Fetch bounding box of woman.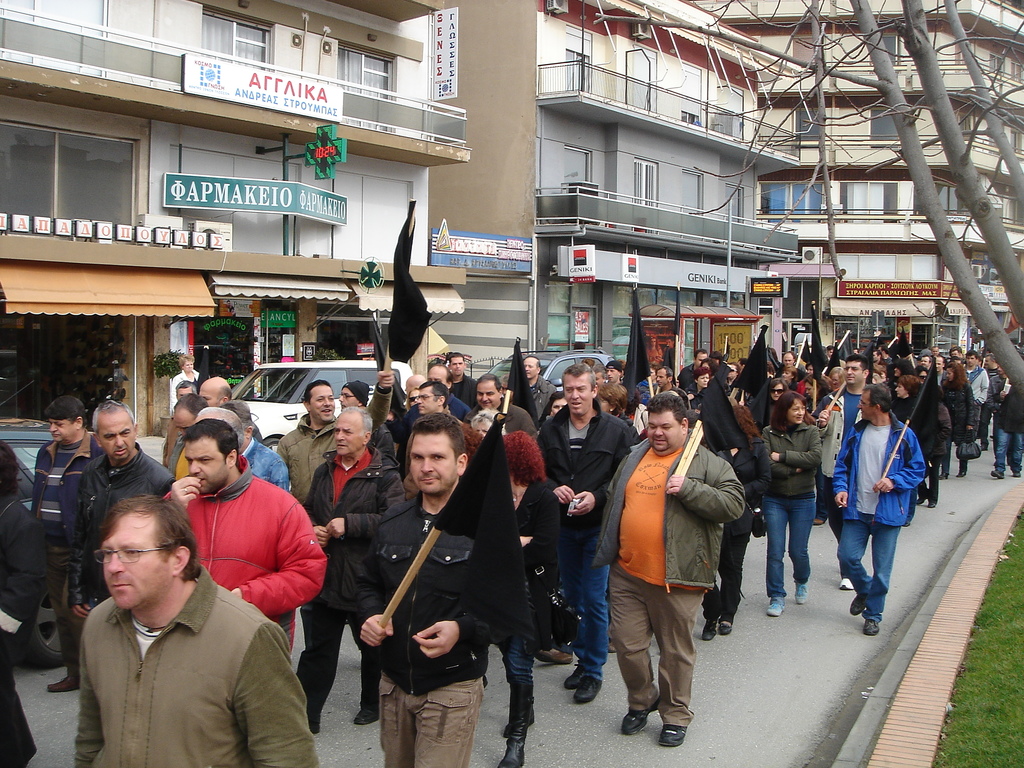
Bbox: crop(806, 359, 821, 379).
